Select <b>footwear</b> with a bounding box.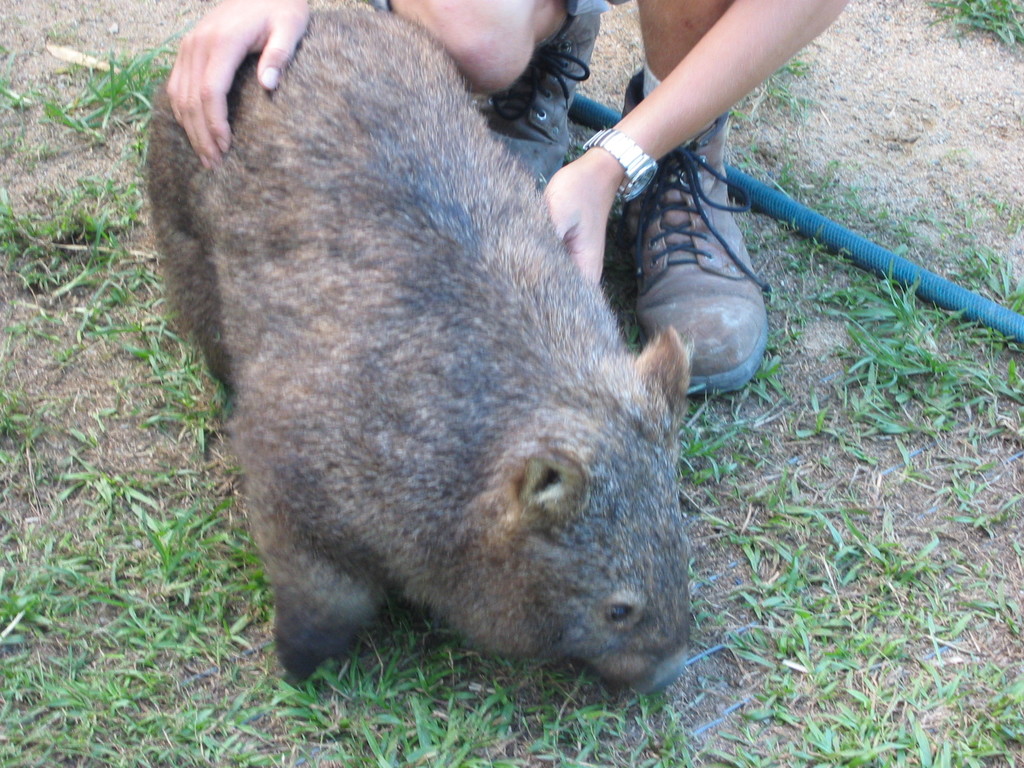
box(473, 13, 604, 202).
